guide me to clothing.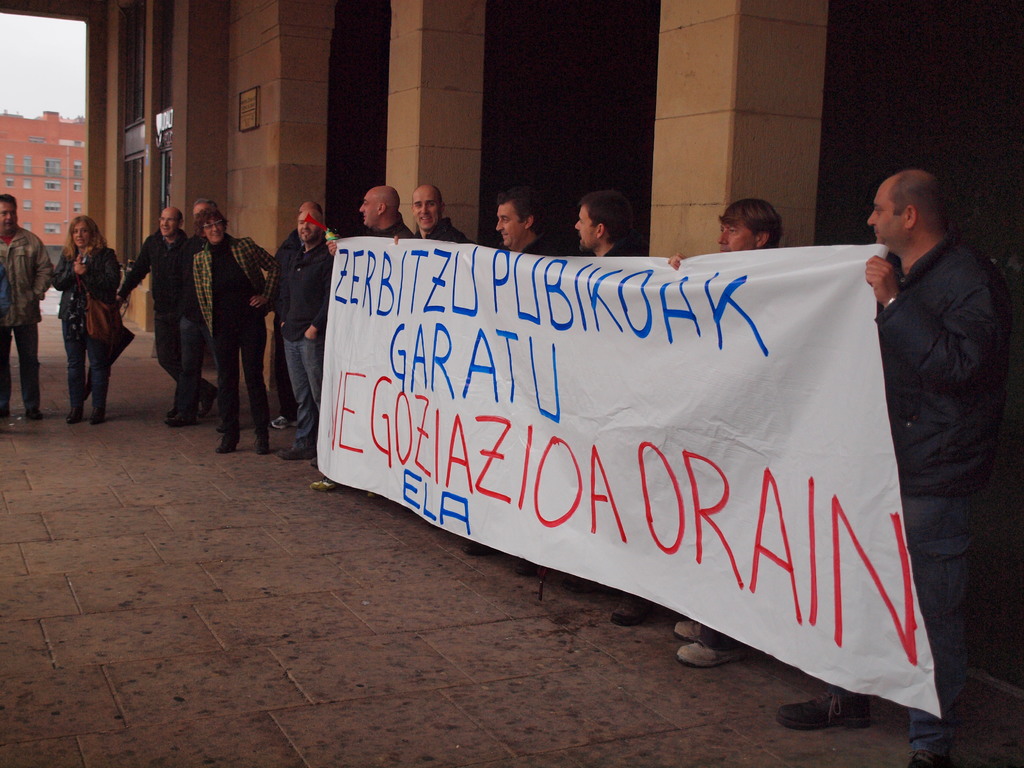
Guidance: BBox(64, 236, 115, 384).
